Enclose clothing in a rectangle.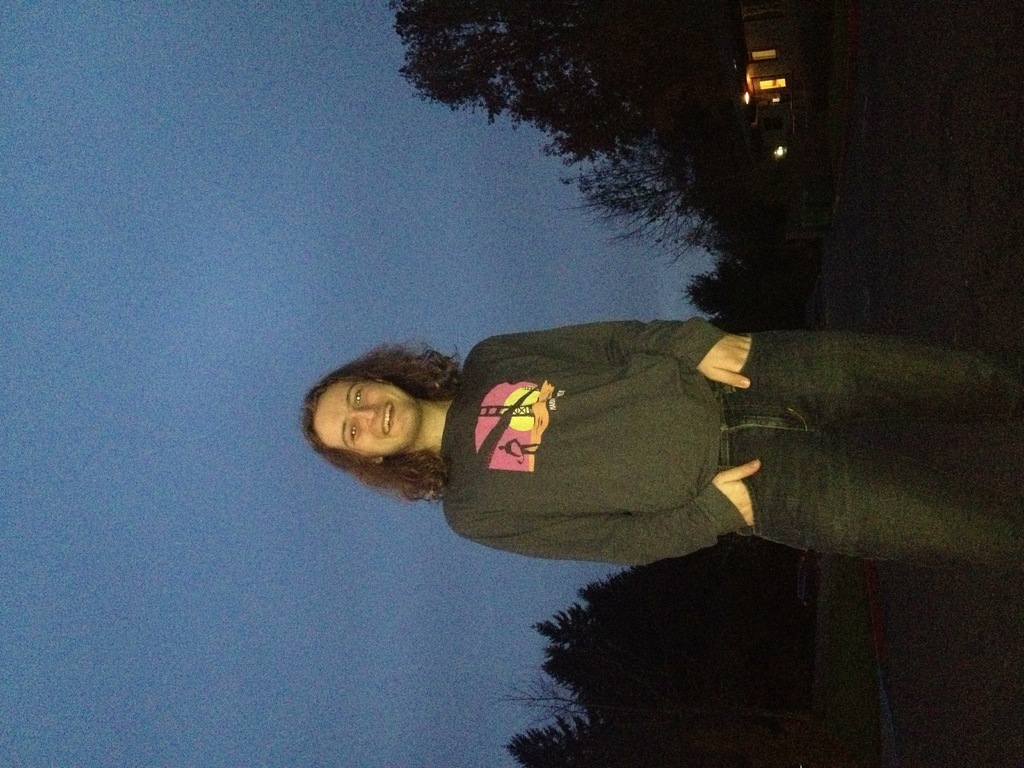
crop(417, 294, 965, 634).
